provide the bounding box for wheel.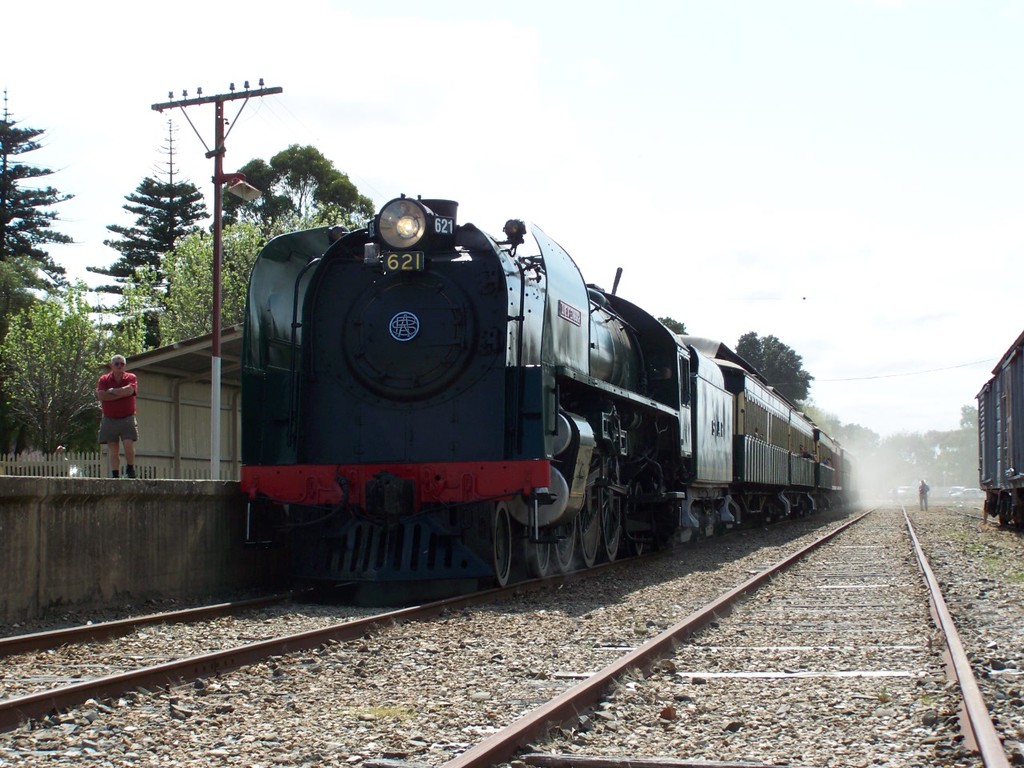
[556,523,576,571].
